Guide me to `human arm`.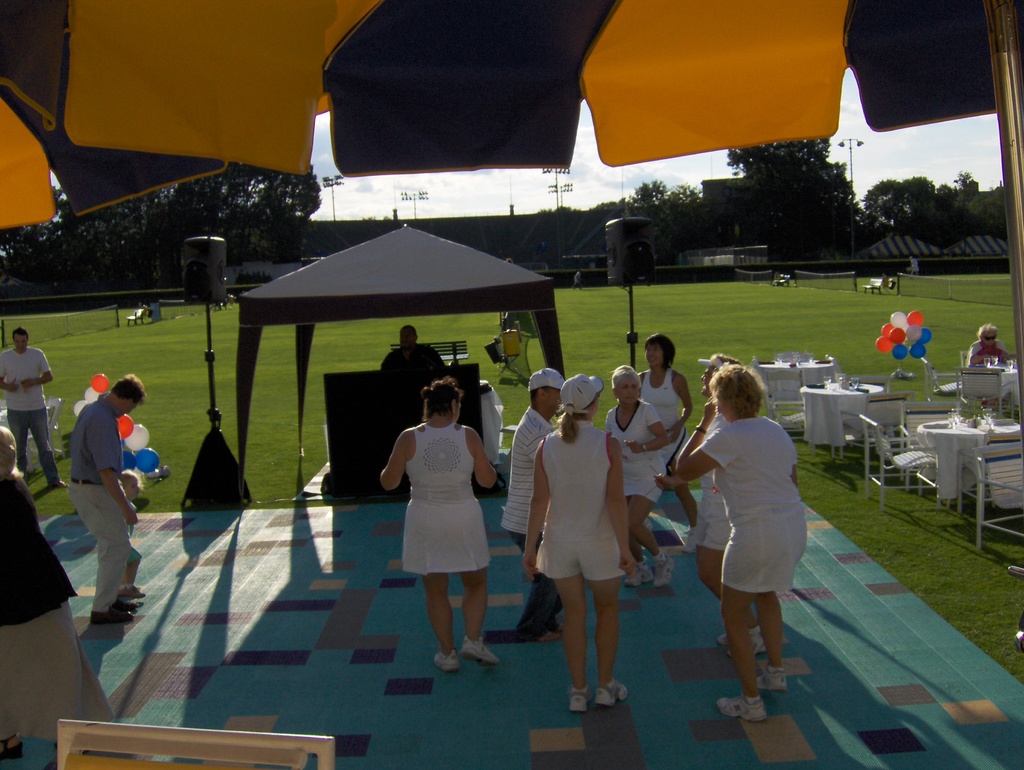
Guidance: [left=673, top=373, right=697, bottom=421].
